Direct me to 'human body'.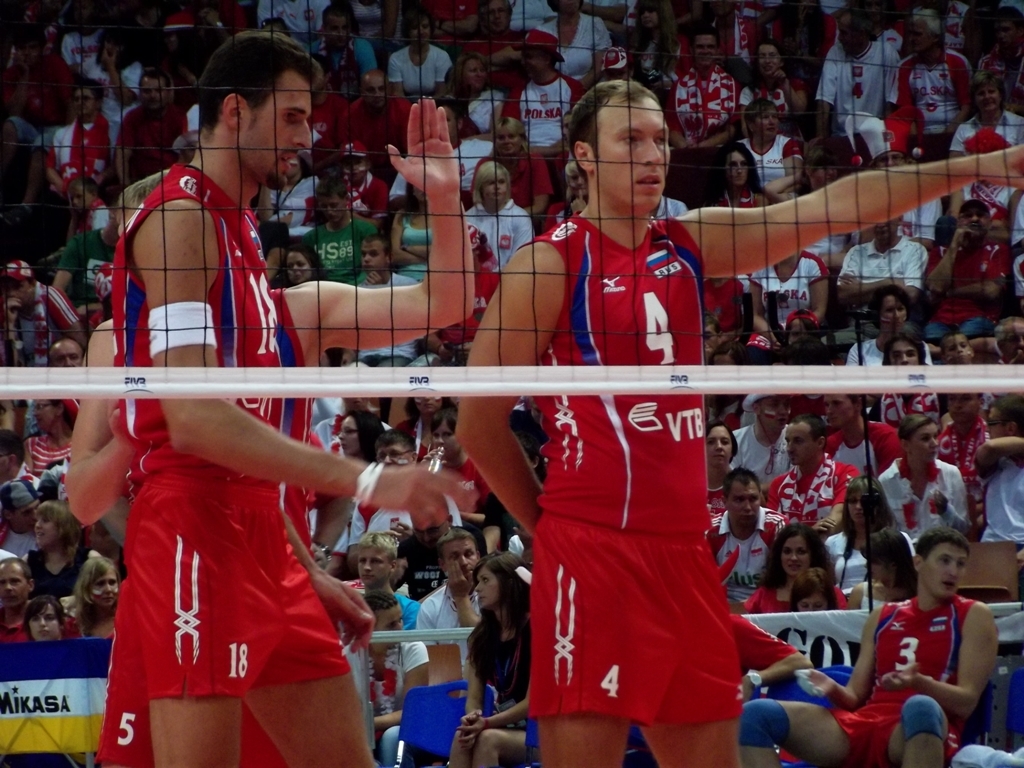
Direction: select_region(709, 503, 783, 608).
